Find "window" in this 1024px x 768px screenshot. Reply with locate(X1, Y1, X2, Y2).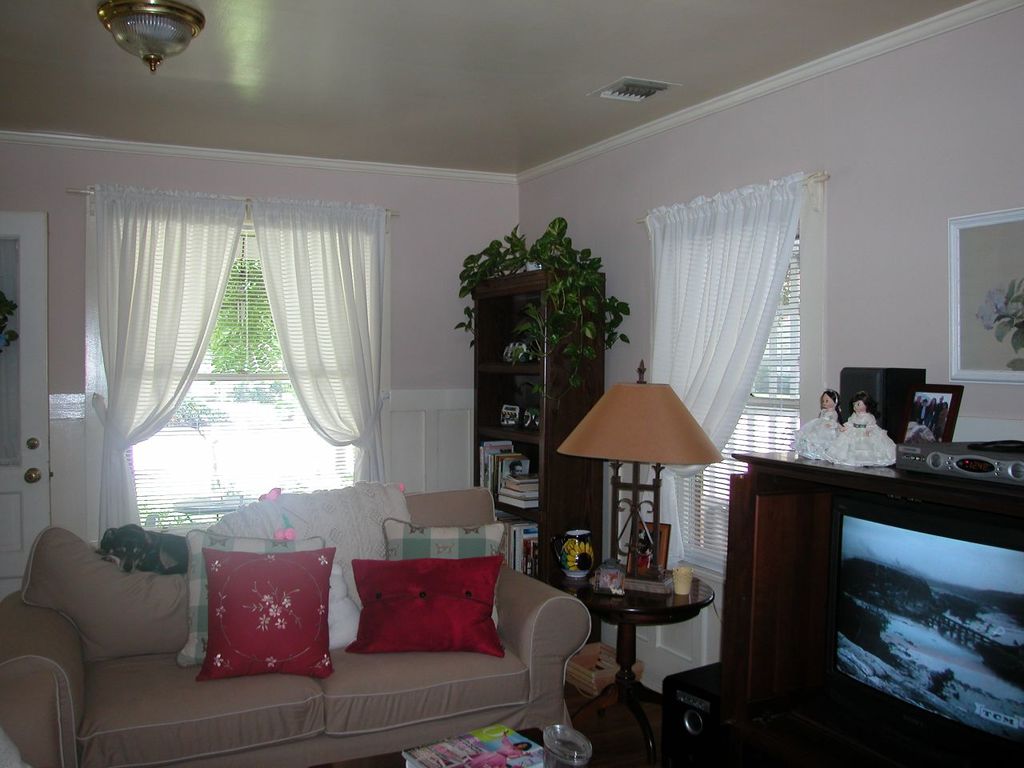
locate(637, 175, 831, 562).
